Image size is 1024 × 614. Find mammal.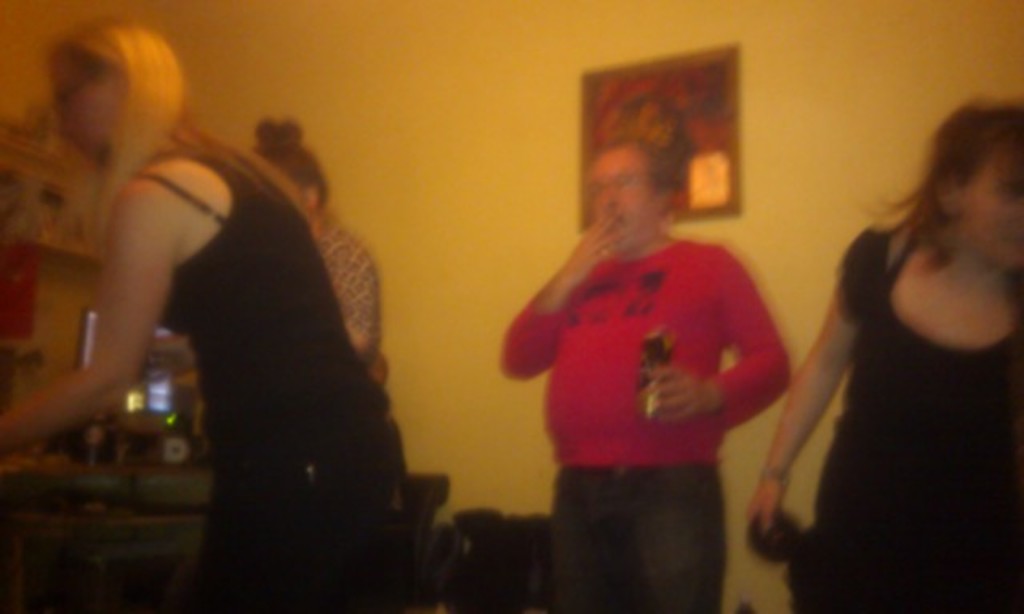
pyautogui.locateOnScreen(251, 115, 386, 377).
